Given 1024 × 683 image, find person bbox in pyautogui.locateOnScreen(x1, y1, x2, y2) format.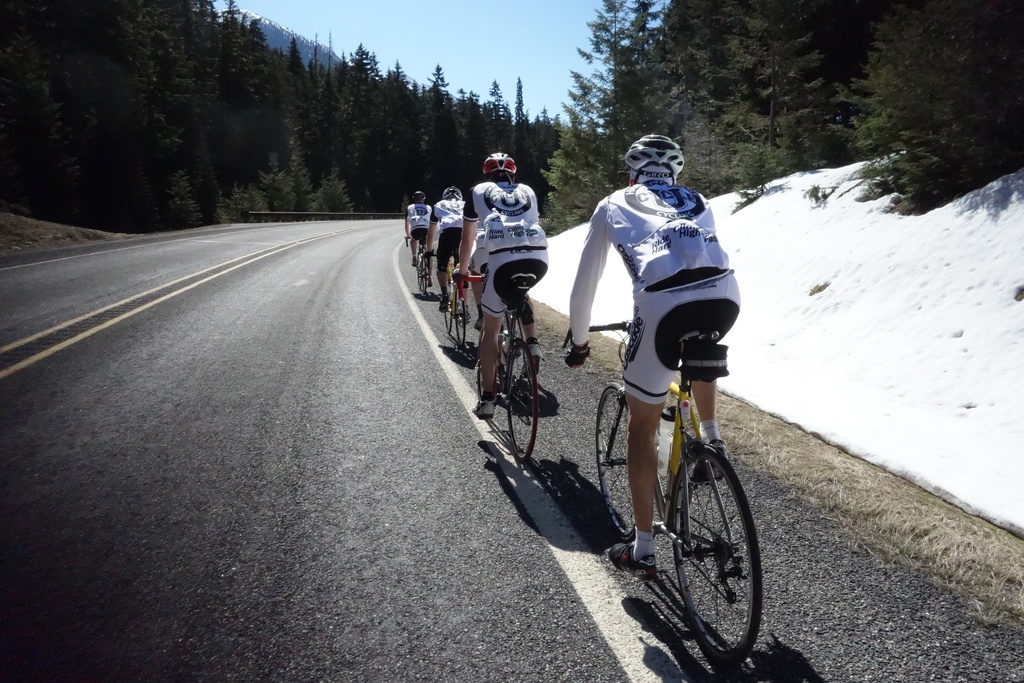
pyautogui.locateOnScreen(469, 140, 544, 399).
